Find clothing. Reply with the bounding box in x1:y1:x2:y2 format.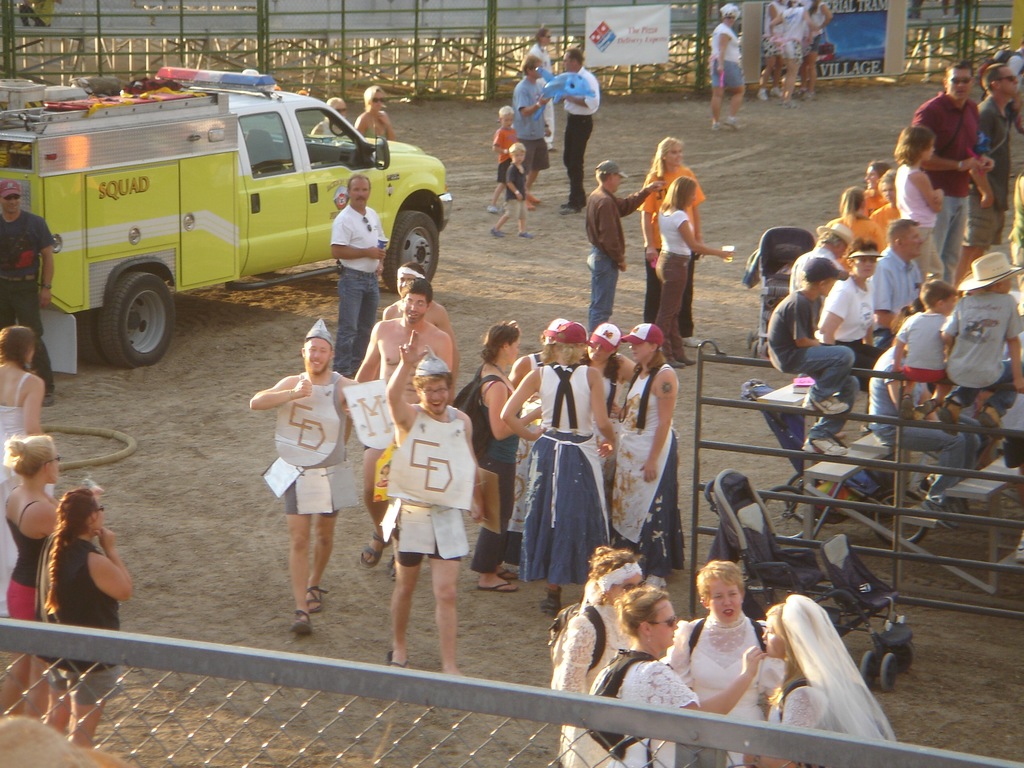
707:21:742:97.
